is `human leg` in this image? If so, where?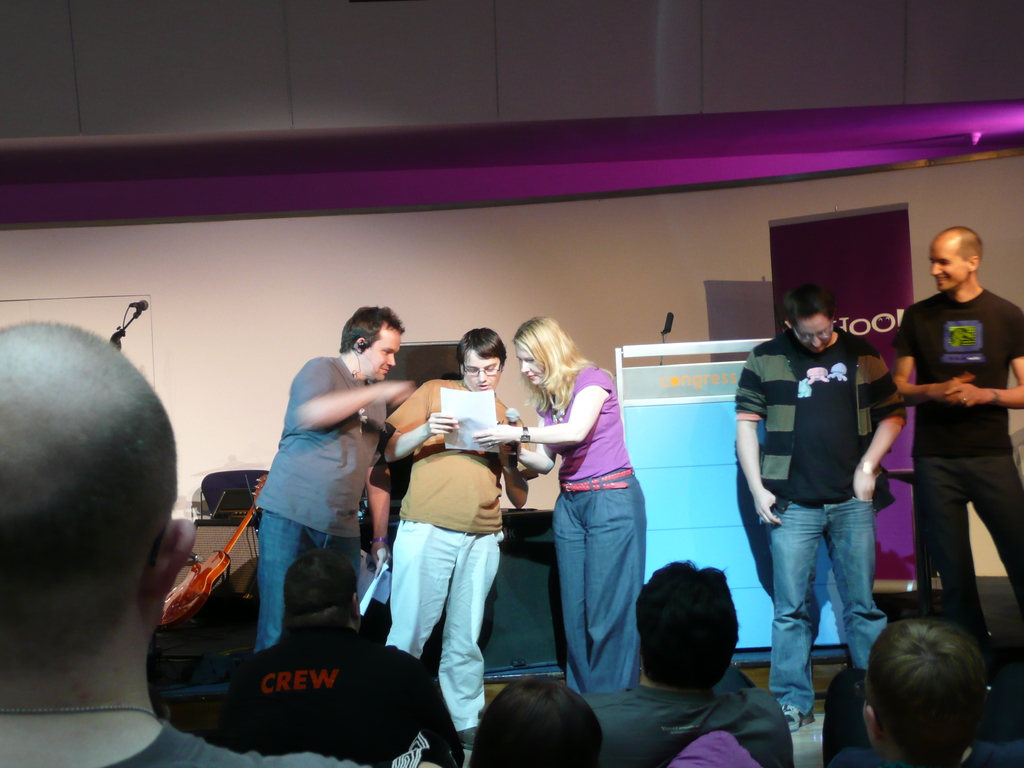
Yes, at pyautogui.locateOnScreen(915, 456, 967, 620).
